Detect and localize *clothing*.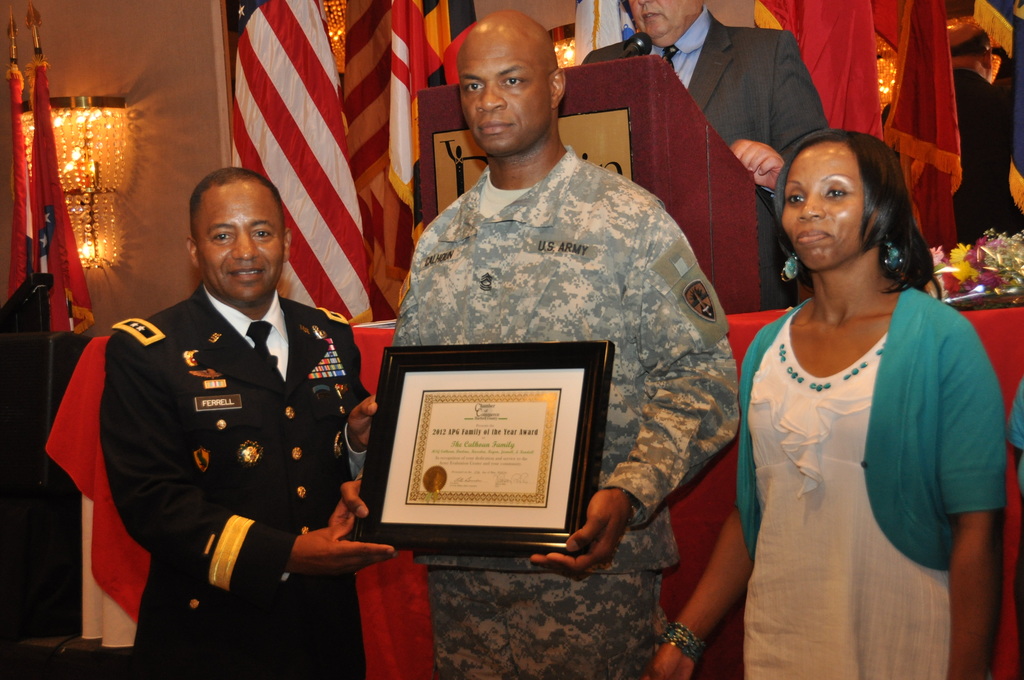
Localized at 390:141:740:679.
